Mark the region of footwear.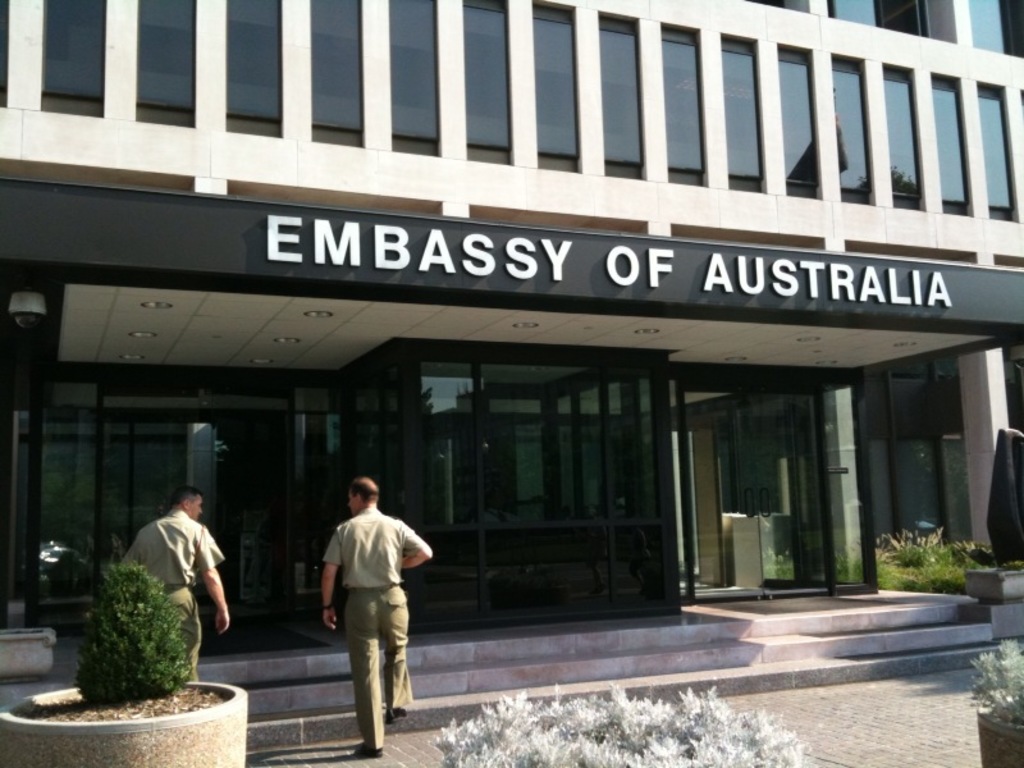
Region: 349/740/389/760.
